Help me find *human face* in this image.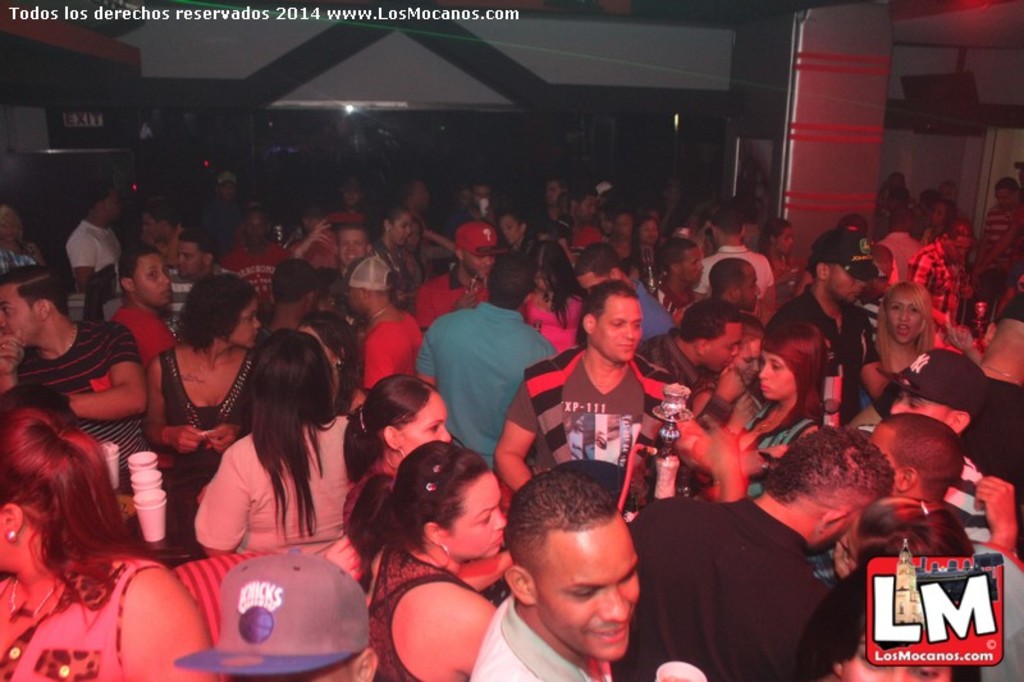
Found it: x1=708 y1=317 x2=741 y2=379.
